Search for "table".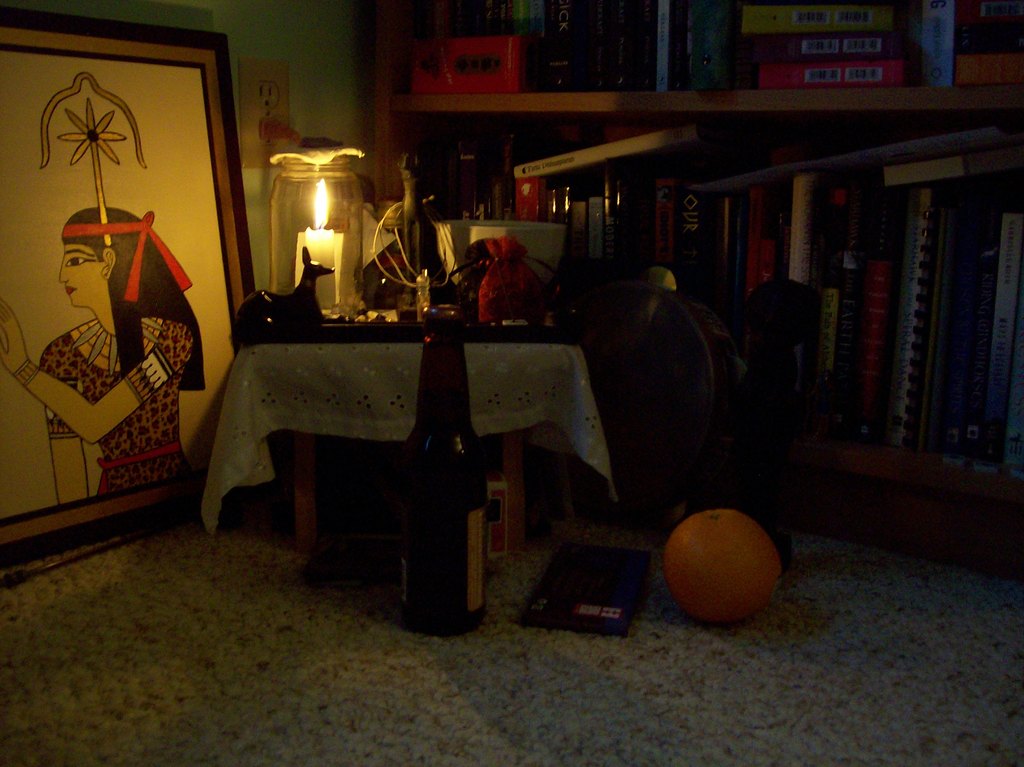
Found at (287, 287, 648, 647).
